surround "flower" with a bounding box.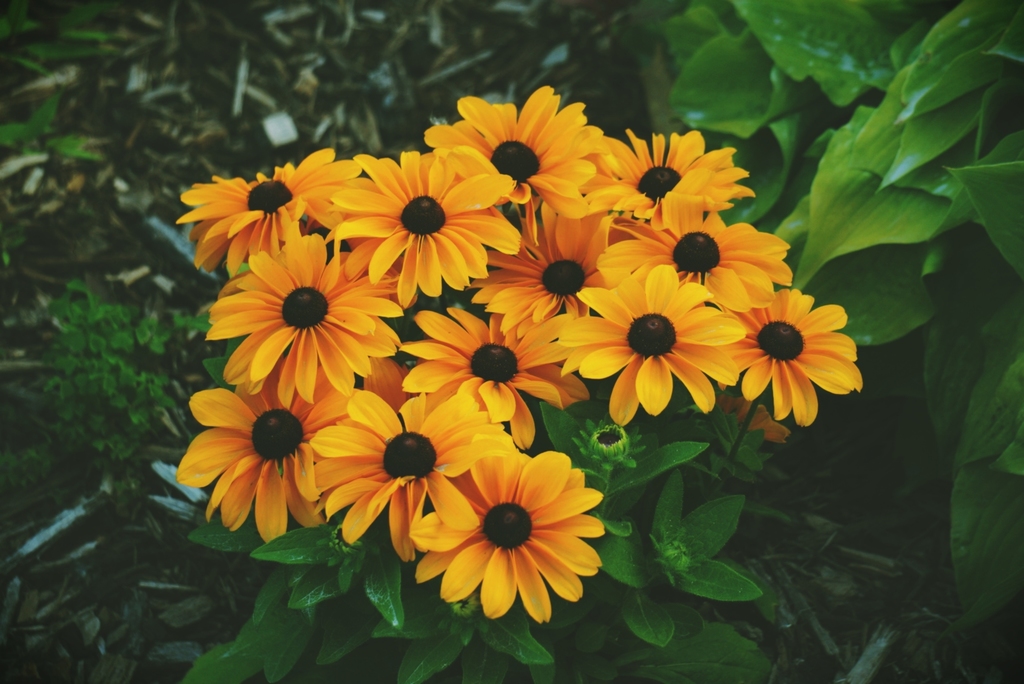
{"left": 175, "top": 353, "right": 358, "bottom": 534}.
